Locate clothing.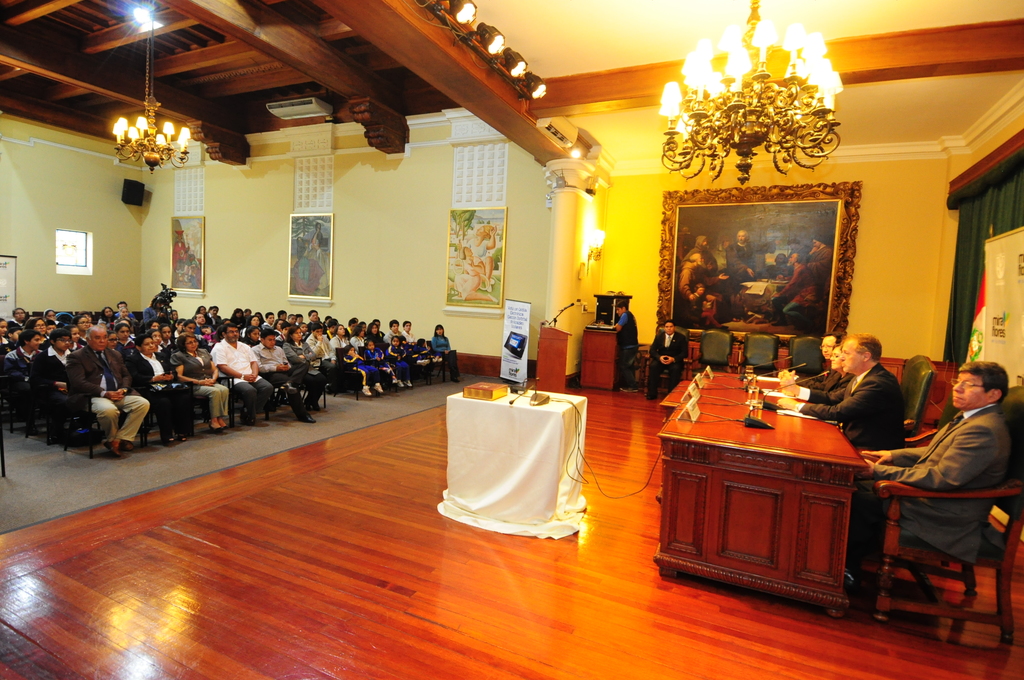
Bounding box: crop(185, 259, 197, 277).
